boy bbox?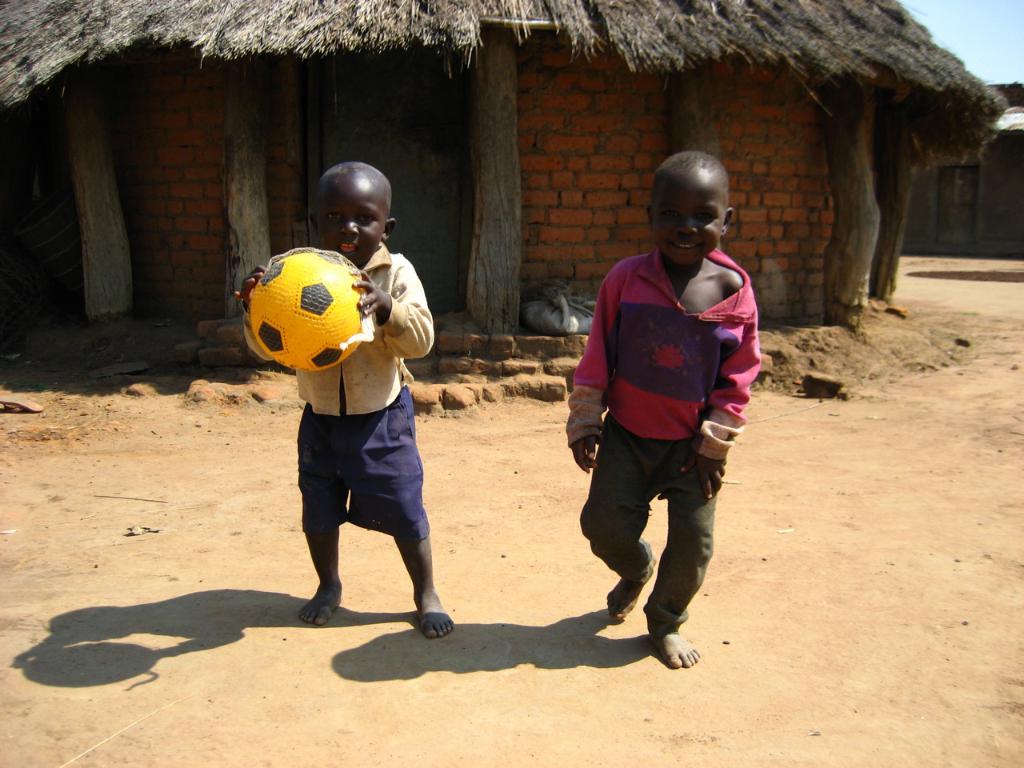
(x1=558, y1=170, x2=771, y2=671)
